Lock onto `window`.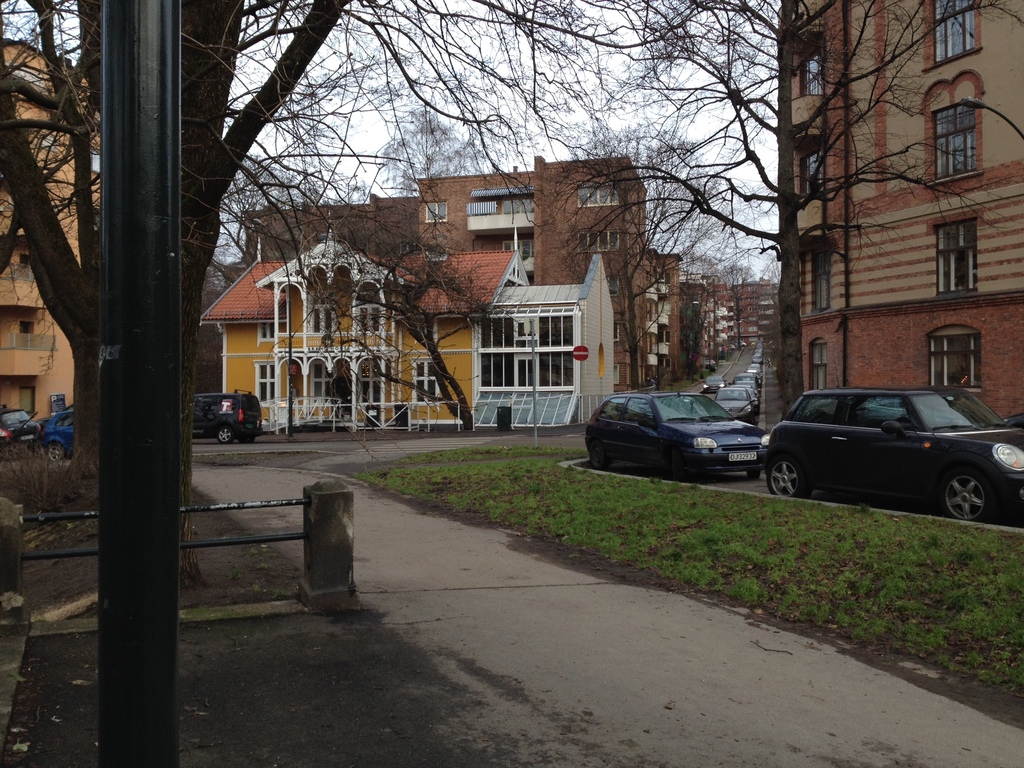
Locked: <region>427, 201, 449, 223</region>.
